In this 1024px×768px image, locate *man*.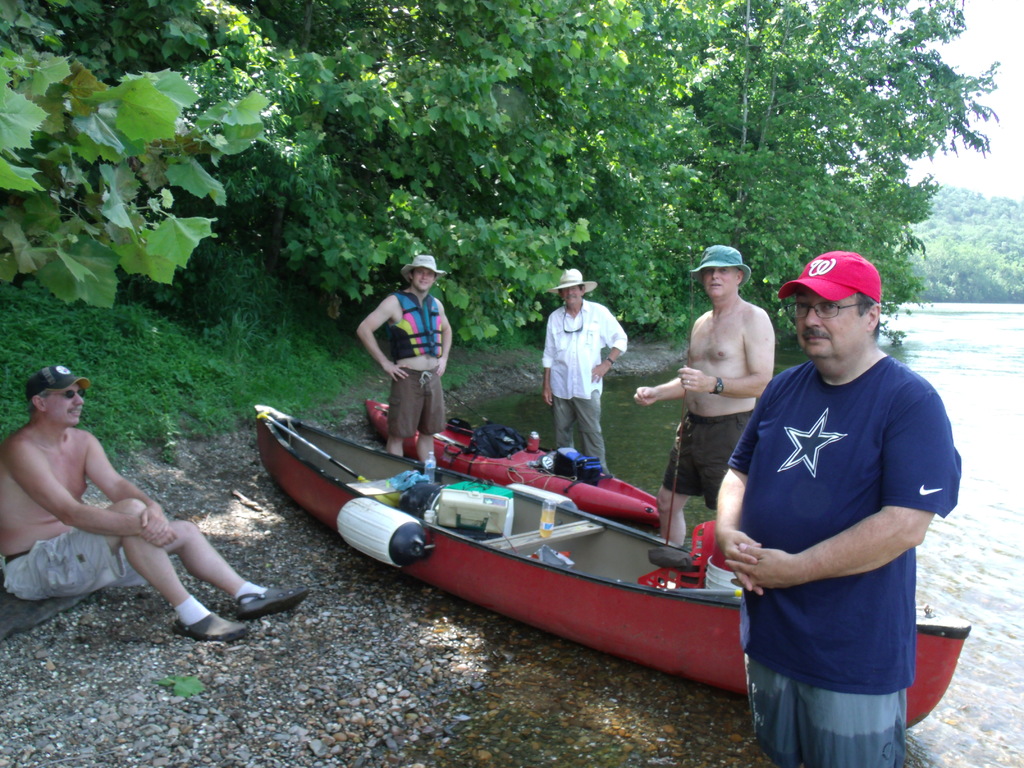
Bounding box: 630 243 769 547.
